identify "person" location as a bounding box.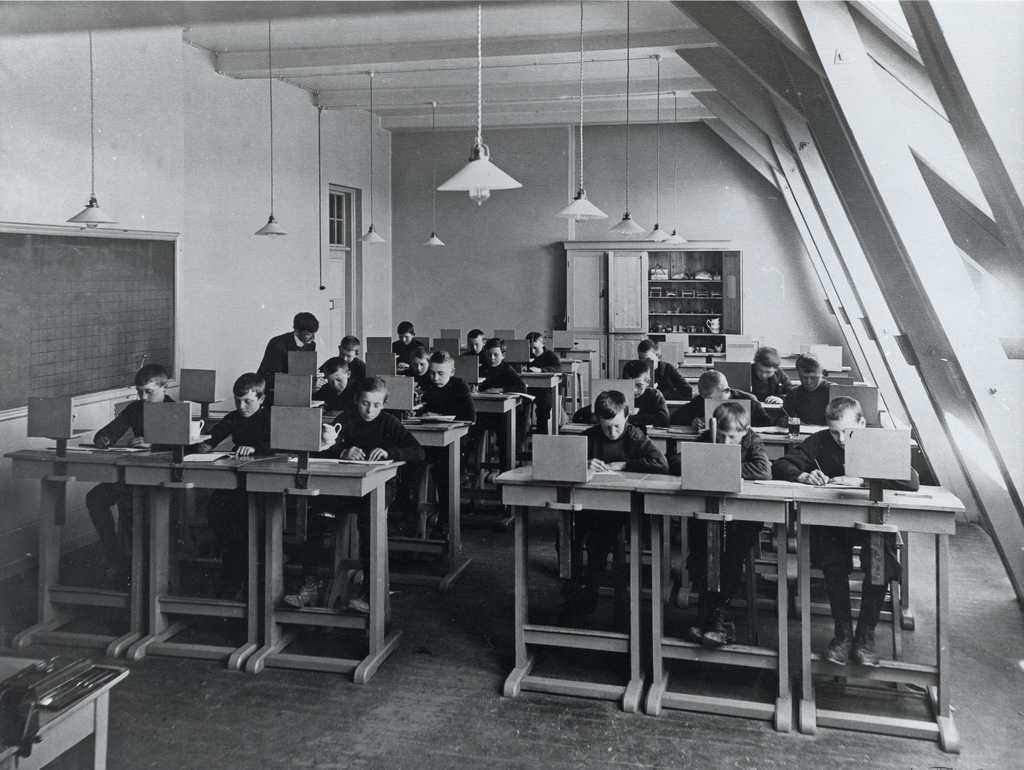
{"left": 253, "top": 309, "right": 321, "bottom": 396}.
